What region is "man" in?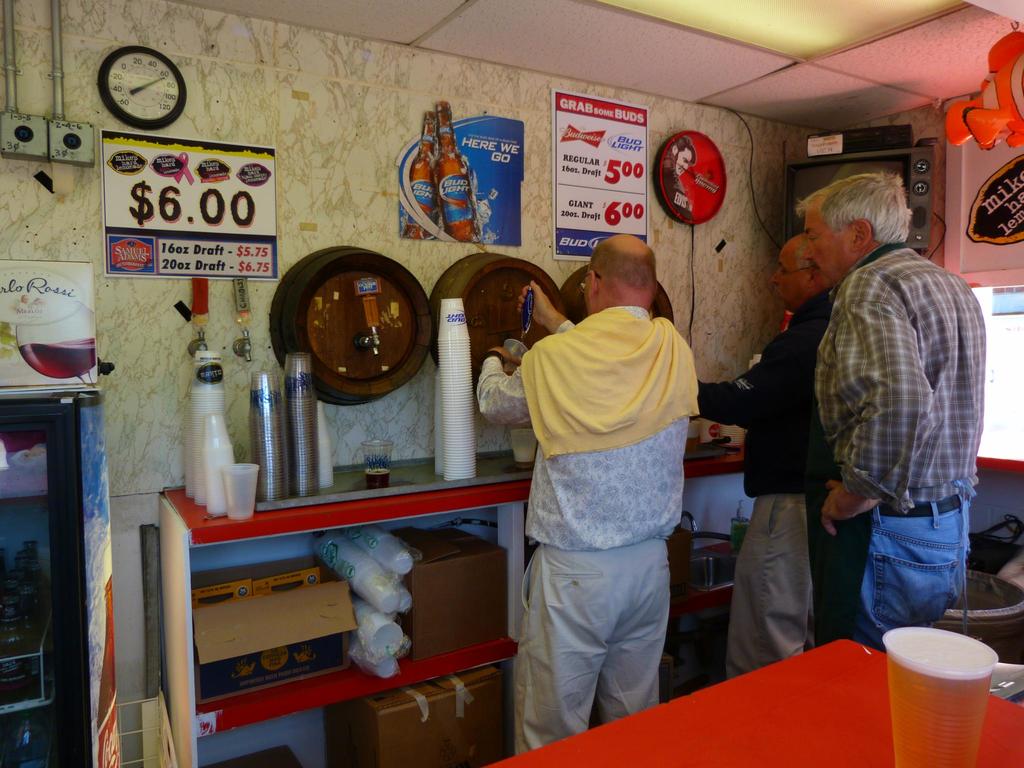
[left=474, top=236, right=690, bottom=759].
